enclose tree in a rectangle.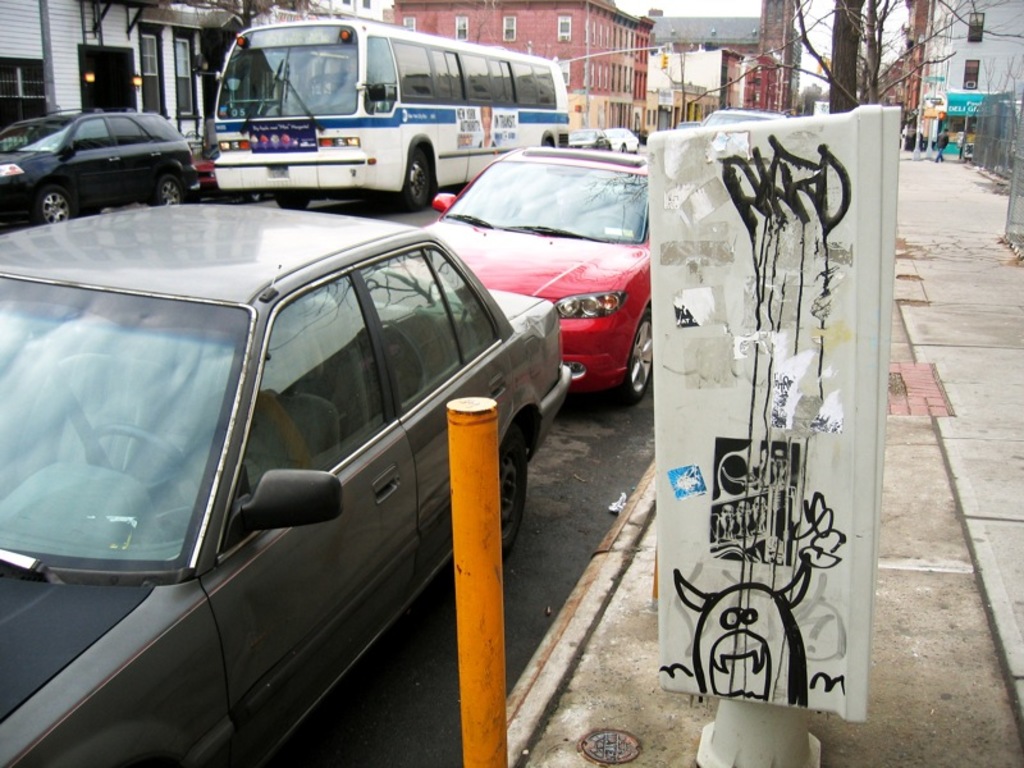
{"left": 826, "top": 0, "right": 859, "bottom": 118}.
